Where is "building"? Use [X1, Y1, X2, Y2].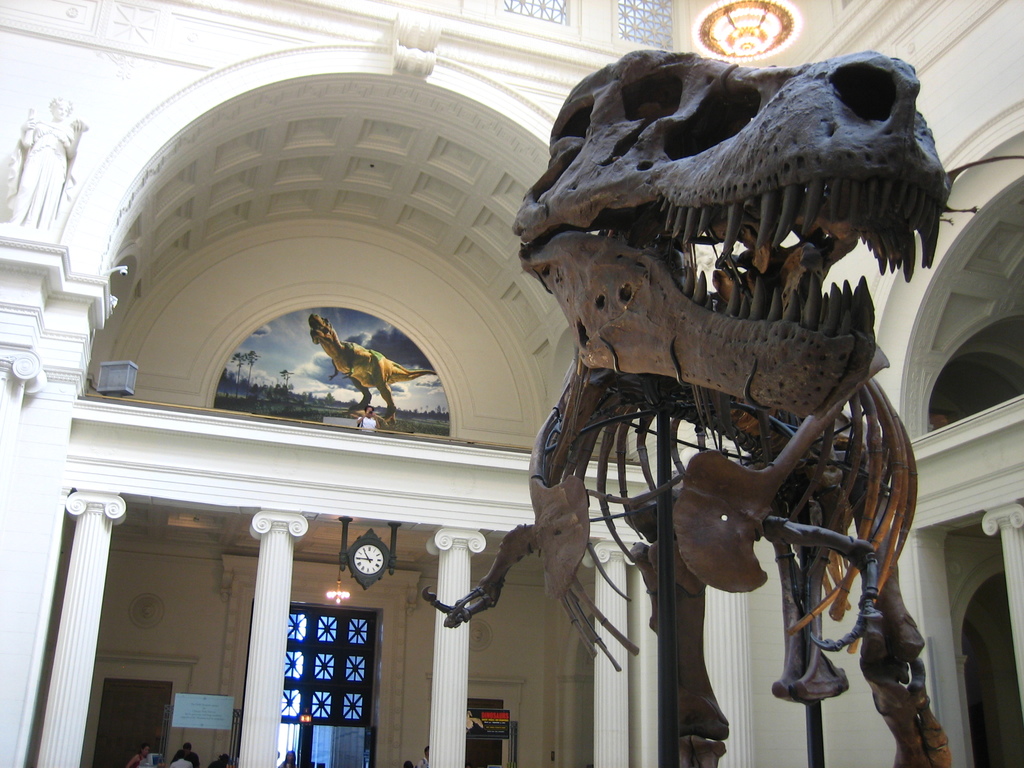
[0, 0, 1023, 767].
